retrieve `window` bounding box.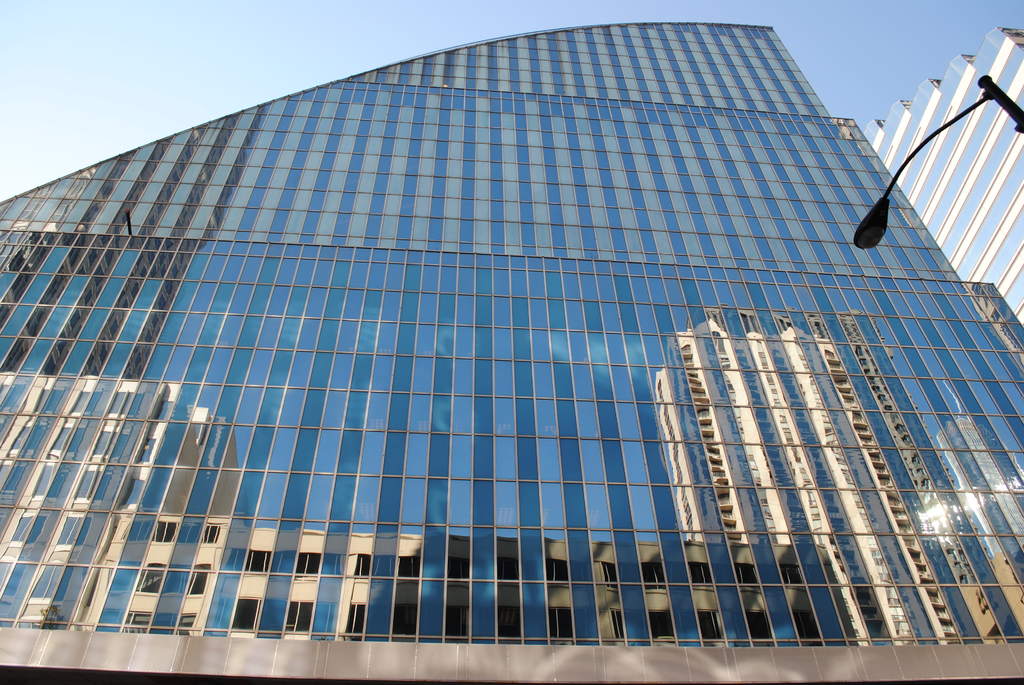
Bounding box: bbox=[0, 20, 1023, 649].
